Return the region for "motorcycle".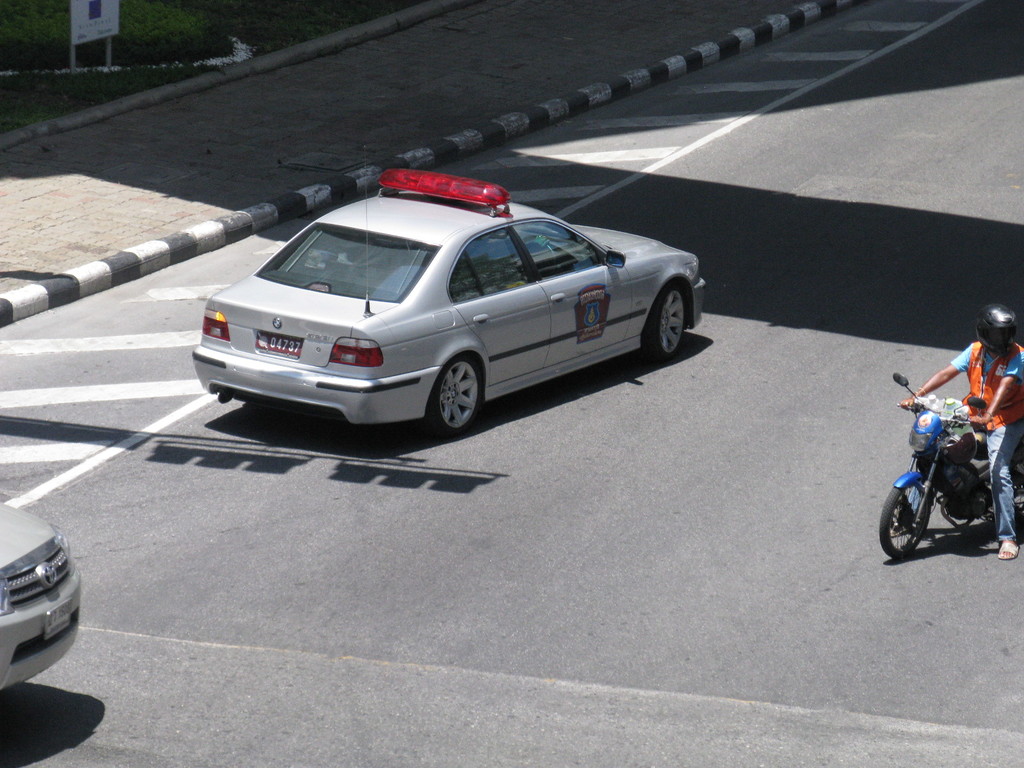
bbox=[893, 380, 1016, 564].
